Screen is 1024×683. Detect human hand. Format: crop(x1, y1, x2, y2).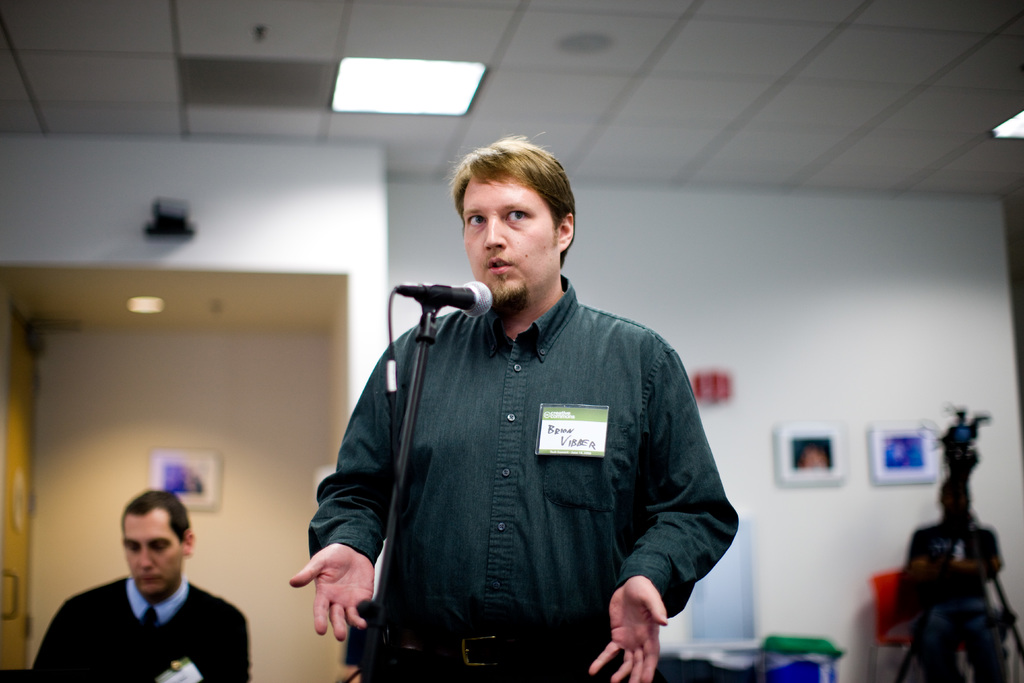
crop(288, 538, 374, 646).
